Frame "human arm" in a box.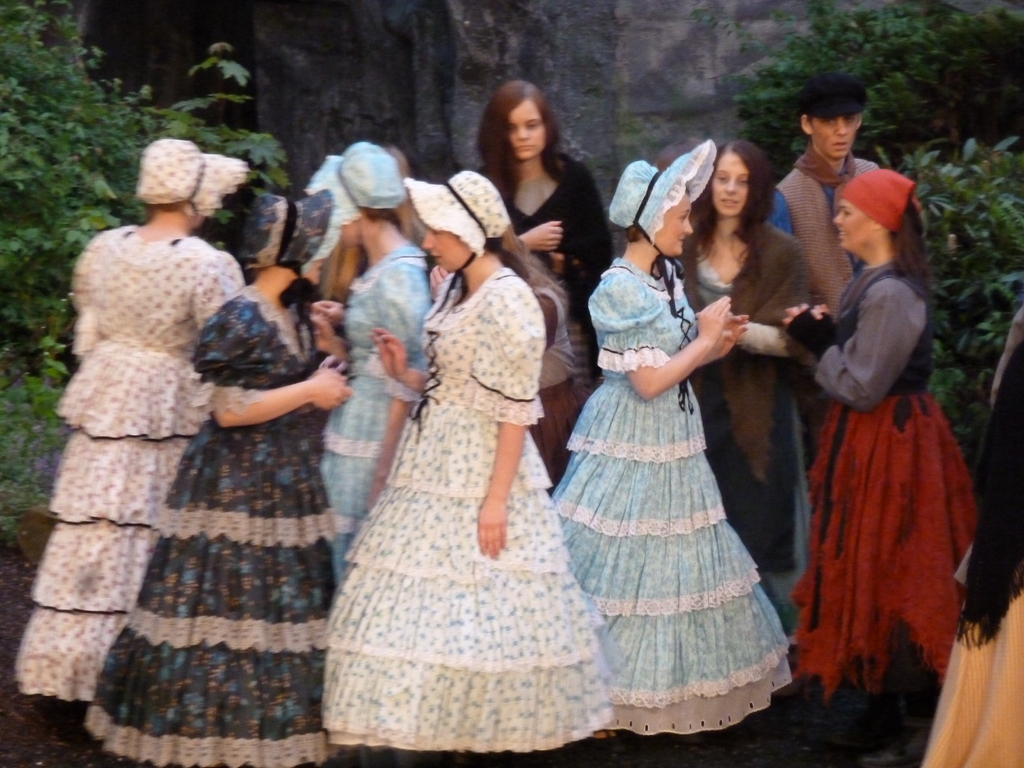
select_region(612, 296, 732, 400).
